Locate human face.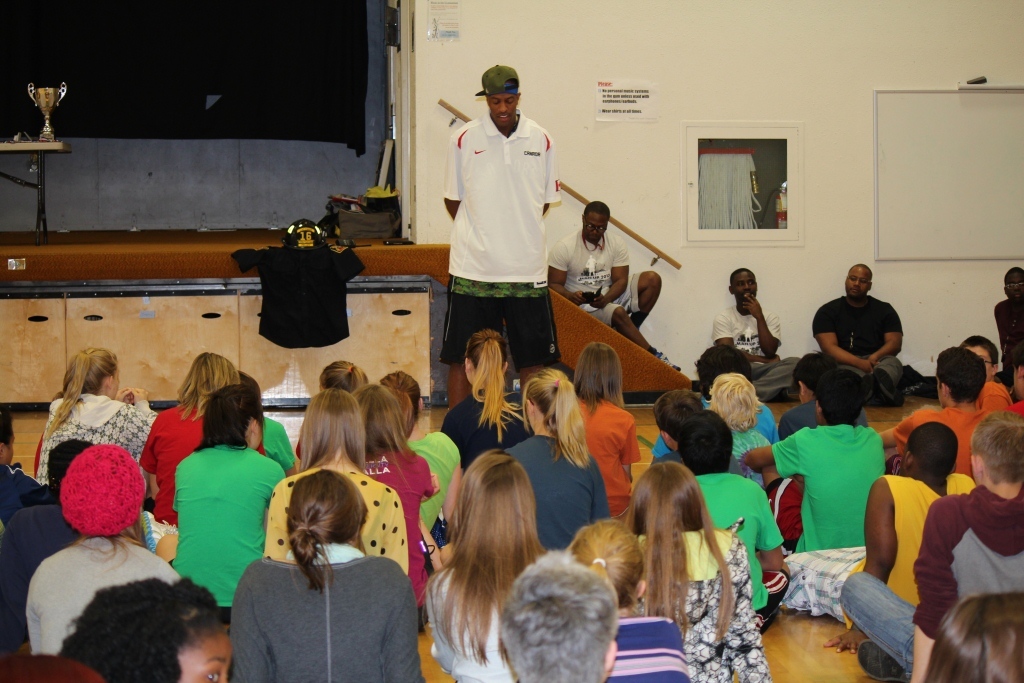
Bounding box: (x1=585, y1=213, x2=610, y2=241).
